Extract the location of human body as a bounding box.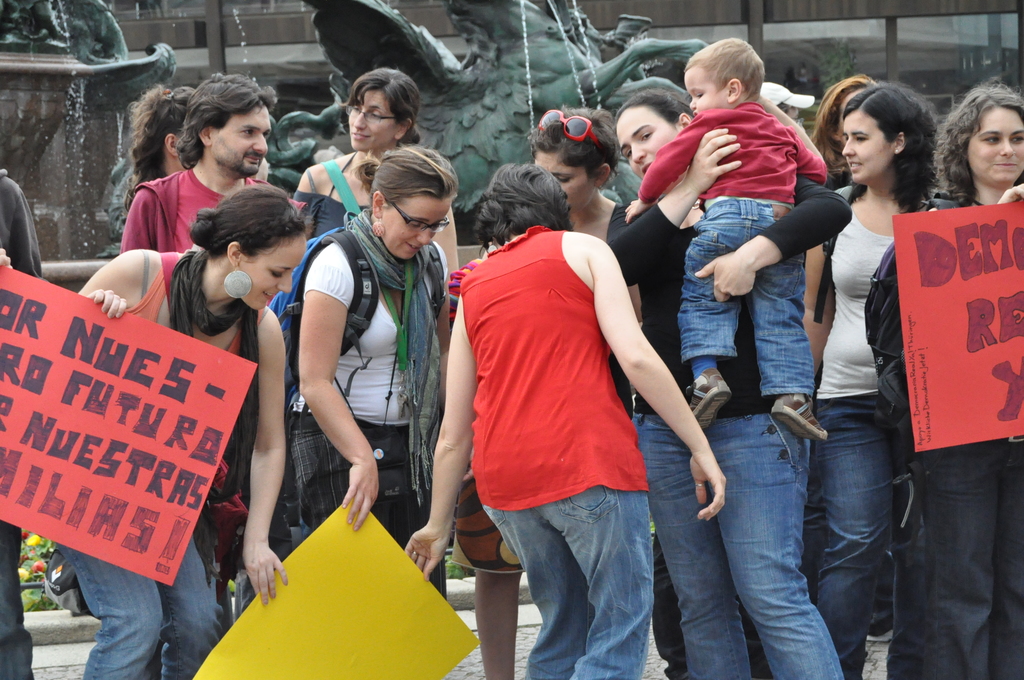
crop(132, 88, 191, 179).
